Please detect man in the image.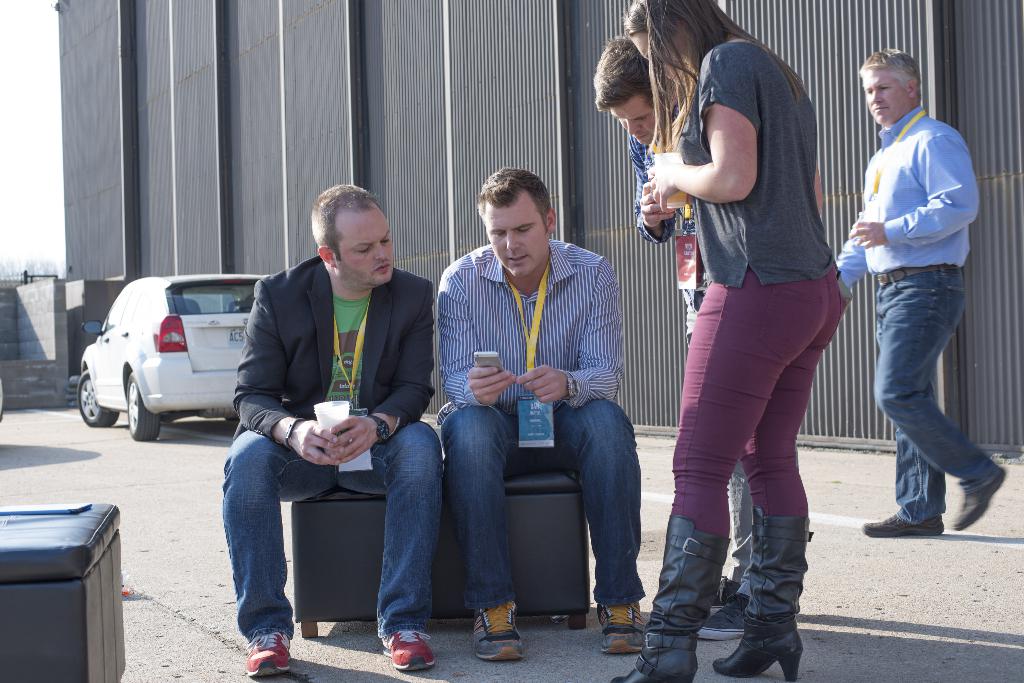
x1=588 y1=33 x2=756 y2=641.
